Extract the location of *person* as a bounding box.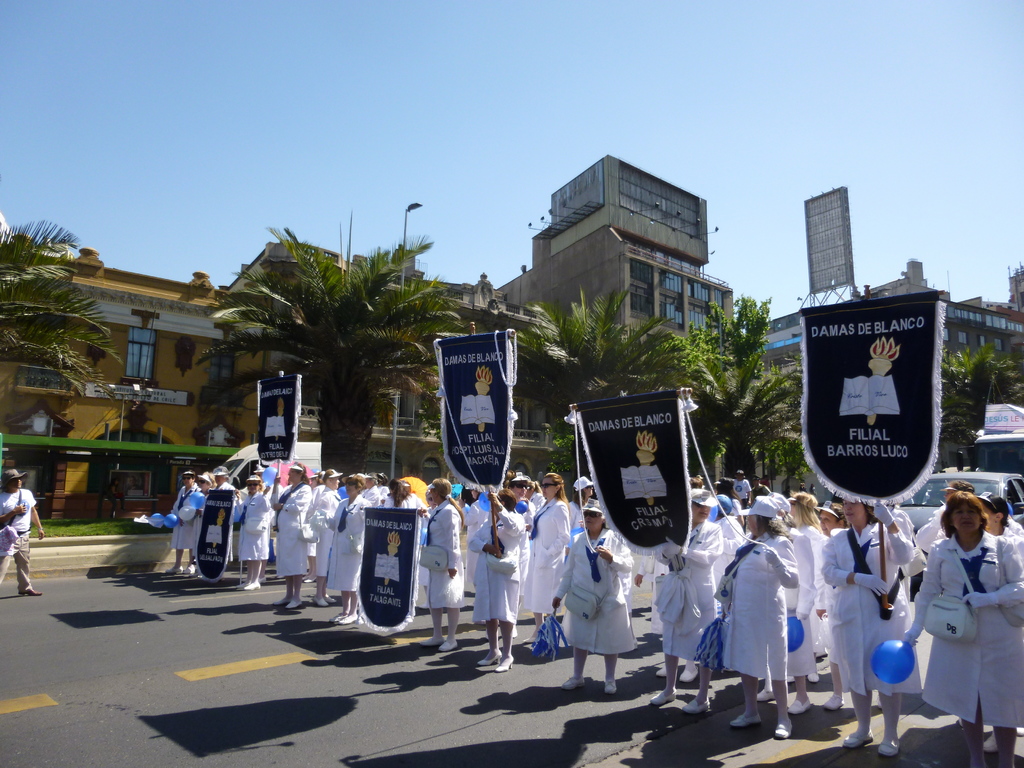
l=270, t=465, r=302, b=609.
